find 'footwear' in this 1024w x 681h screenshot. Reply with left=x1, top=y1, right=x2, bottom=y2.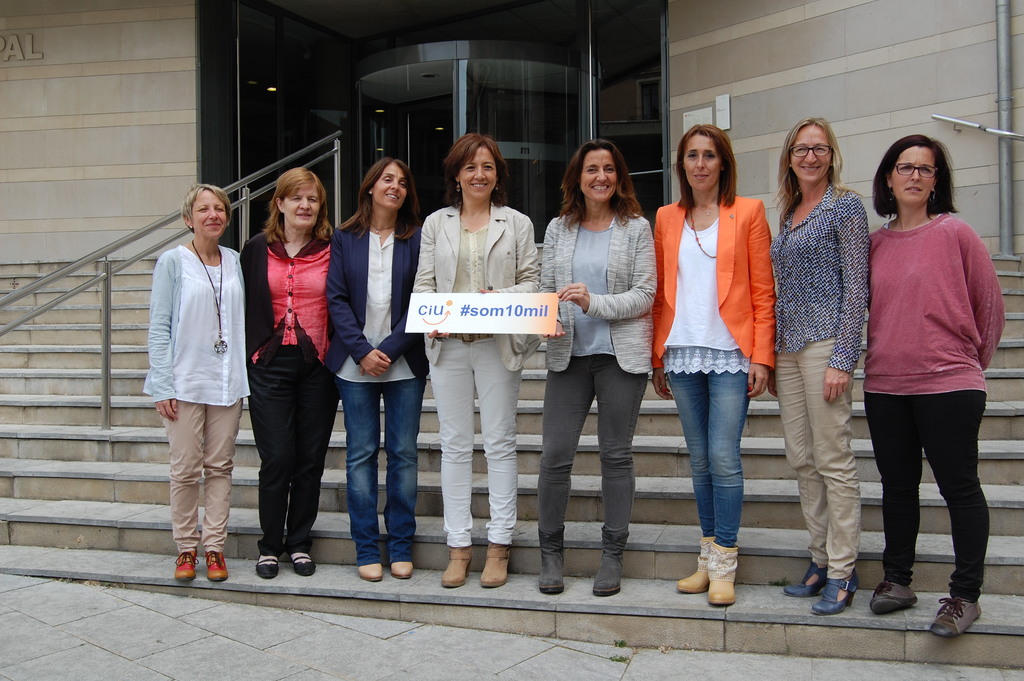
left=443, top=548, right=476, bottom=585.
